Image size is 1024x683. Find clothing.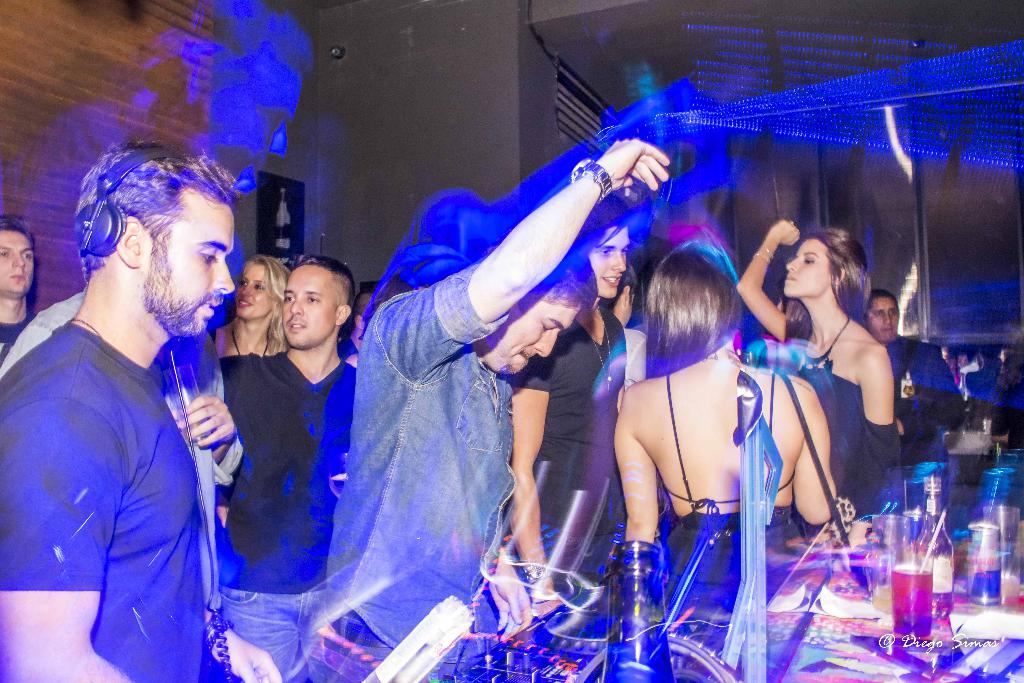
Rect(0, 309, 38, 356).
